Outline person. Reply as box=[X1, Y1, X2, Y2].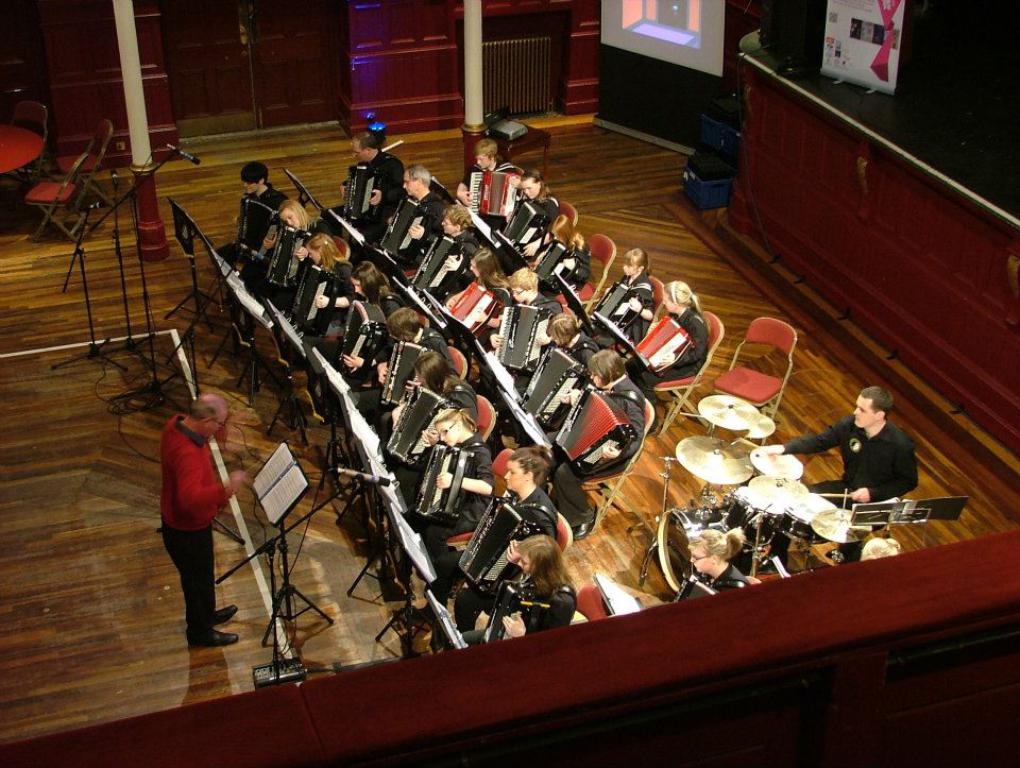
box=[491, 263, 567, 365].
